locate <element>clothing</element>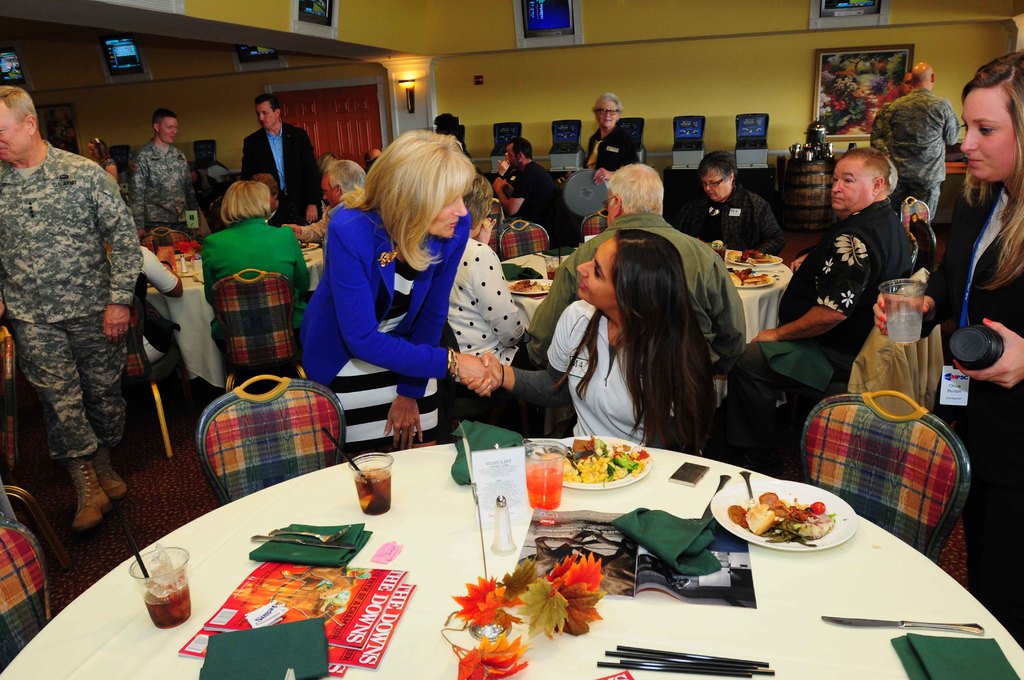
bbox(922, 176, 1023, 466)
